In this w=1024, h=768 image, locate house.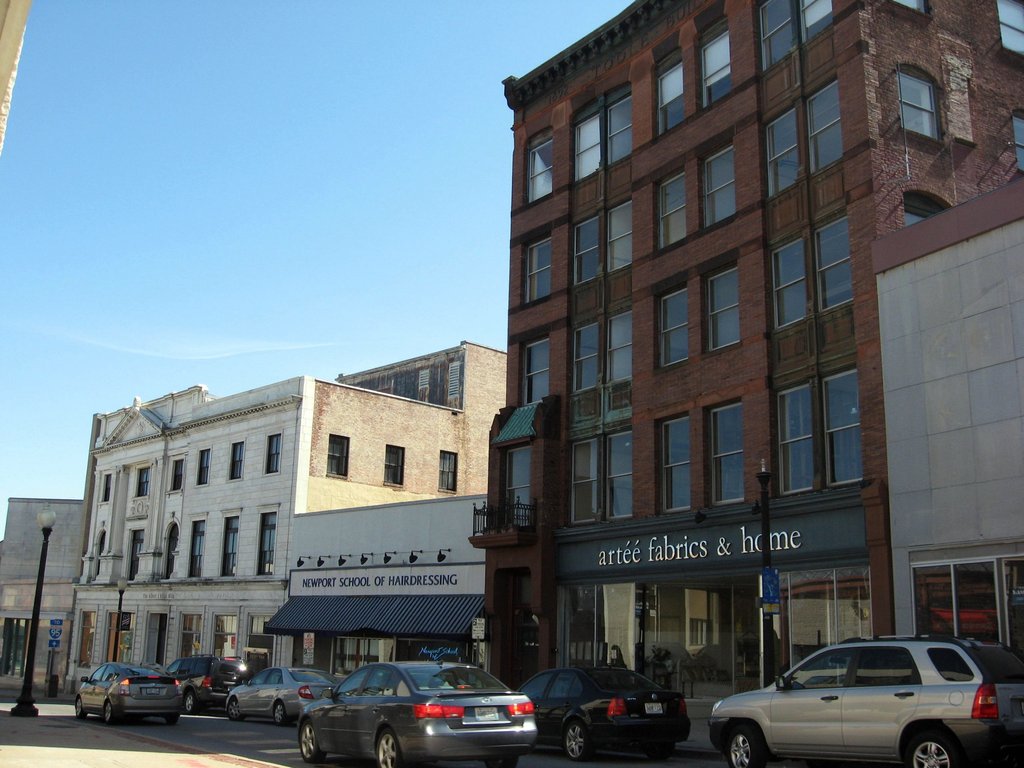
Bounding box: crop(3, 488, 98, 732).
